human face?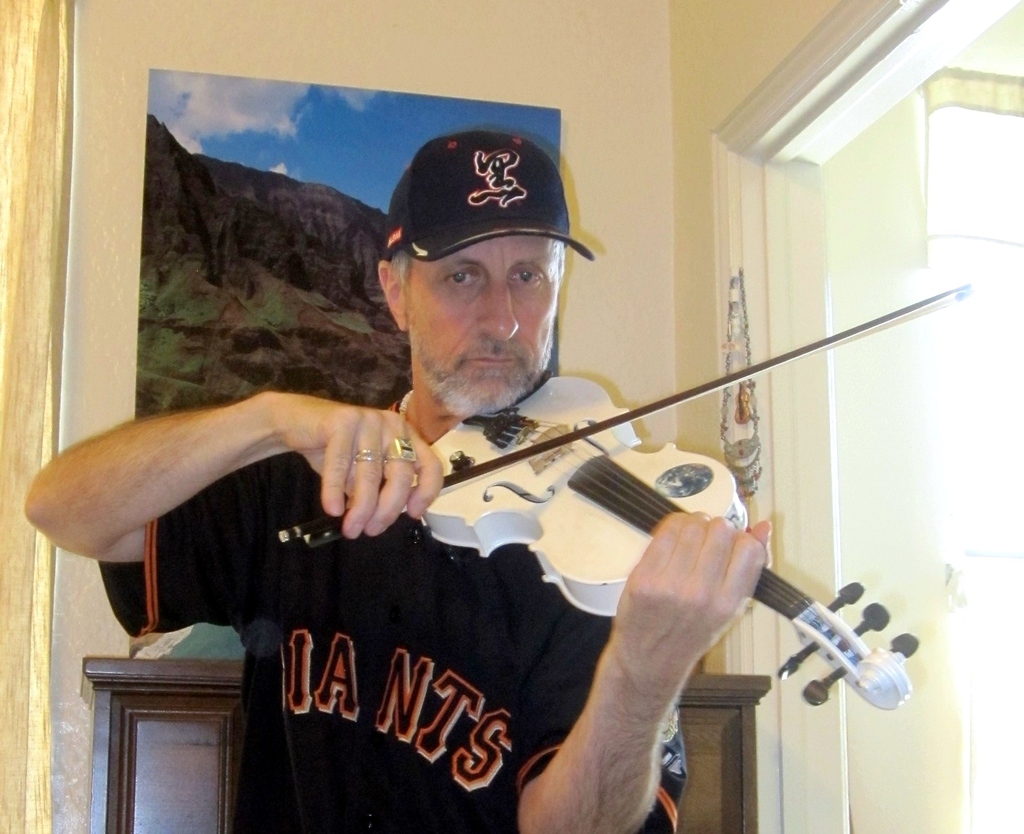
bbox=[401, 228, 559, 417]
